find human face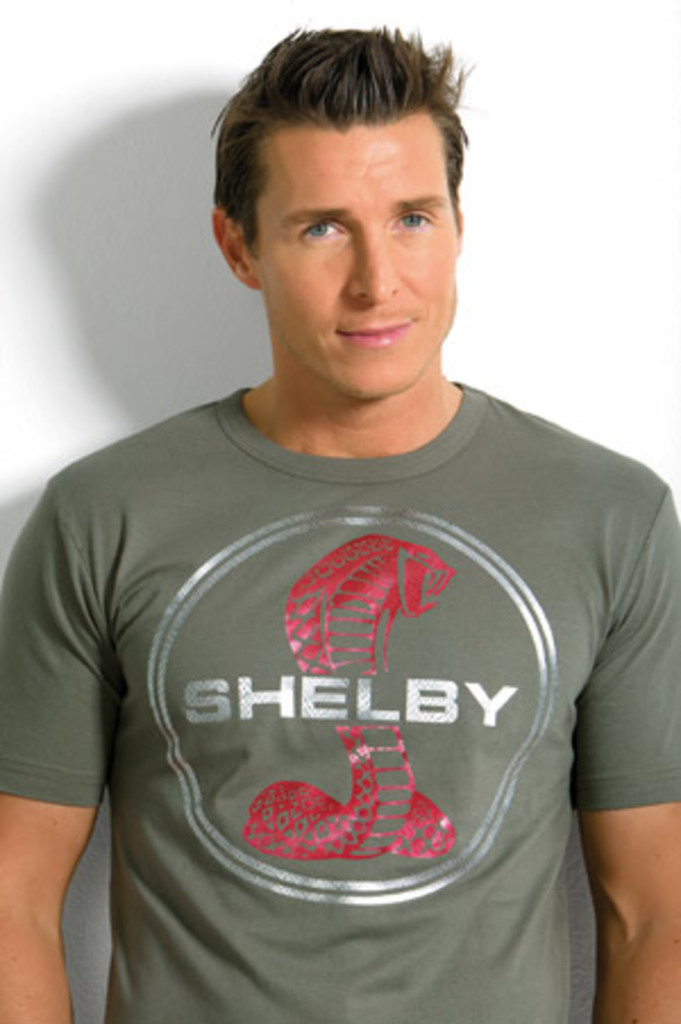
<region>254, 123, 461, 406</region>
